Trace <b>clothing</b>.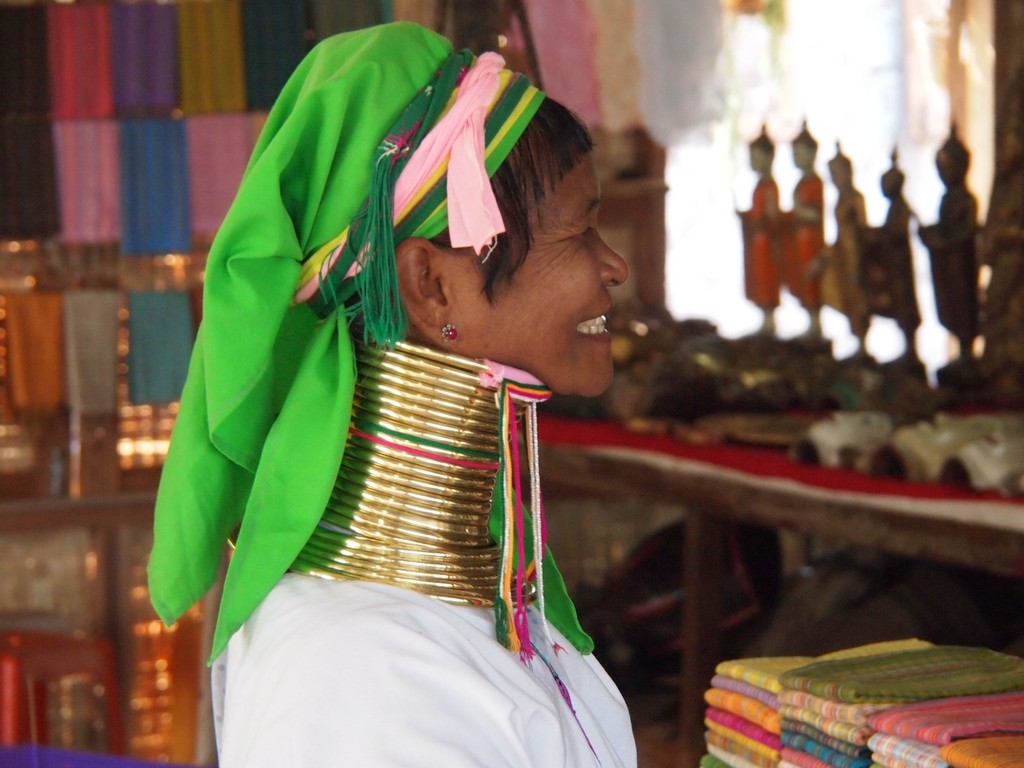
Traced to x1=822, y1=186, x2=870, y2=333.
